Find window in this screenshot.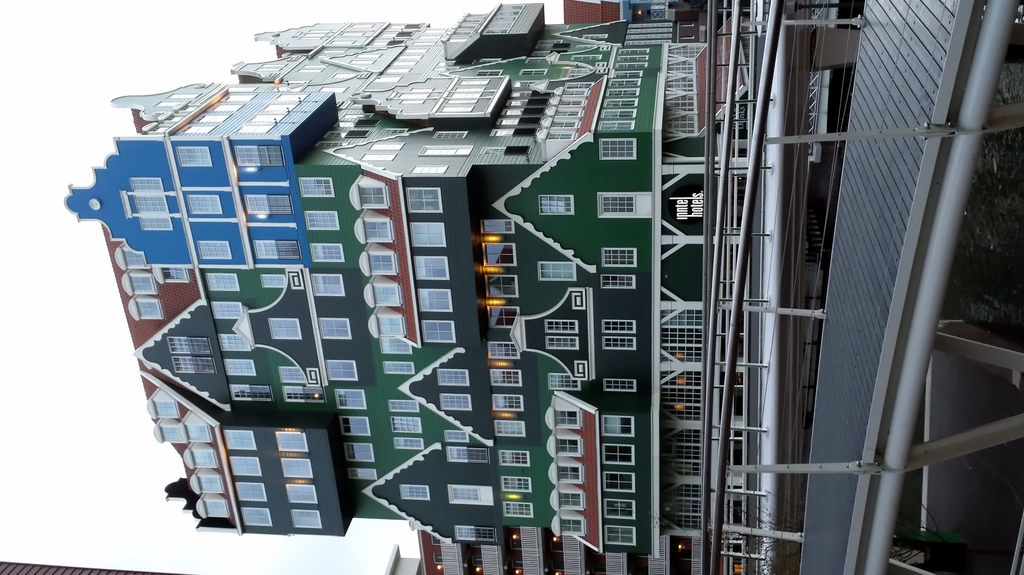
The bounding box for window is <region>182, 442, 221, 471</region>.
